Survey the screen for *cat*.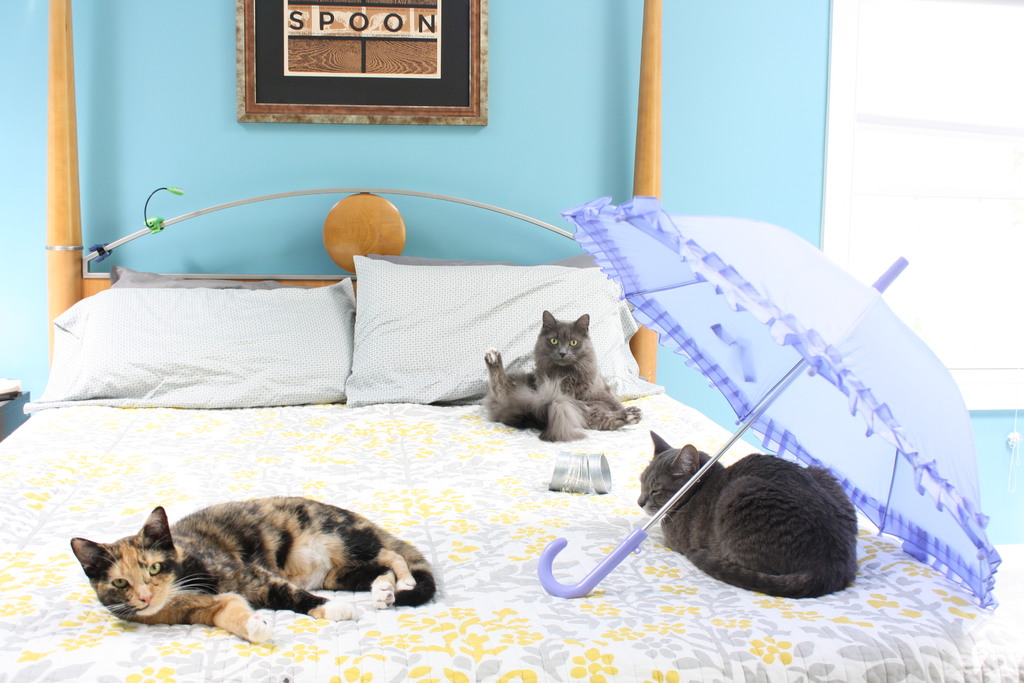
Survey found: [477, 304, 644, 451].
